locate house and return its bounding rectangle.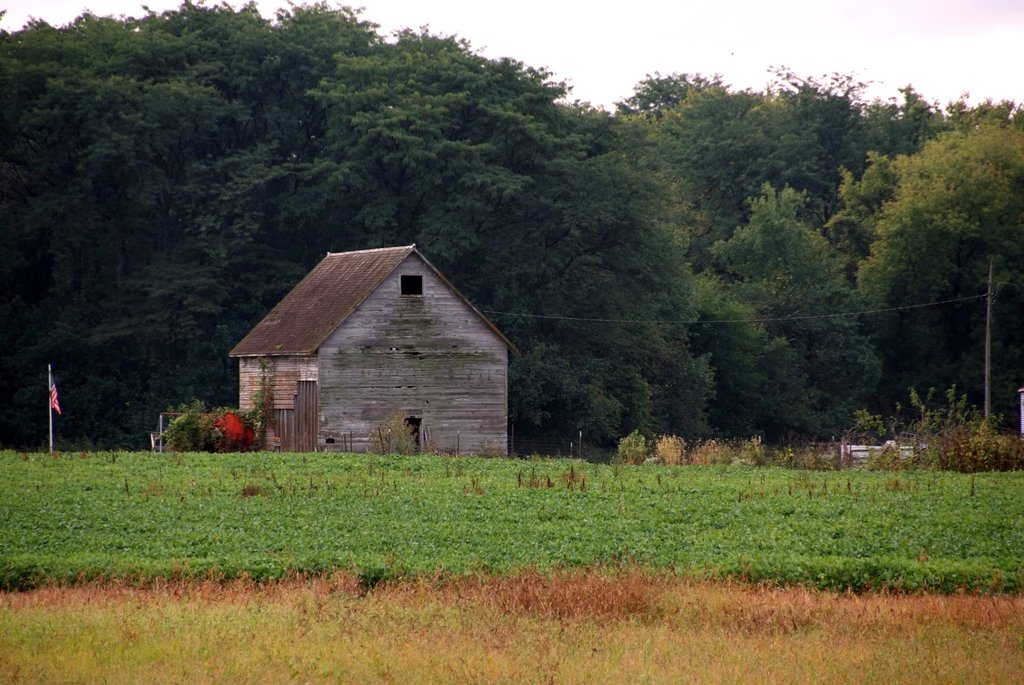
crop(220, 225, 515, 475).
